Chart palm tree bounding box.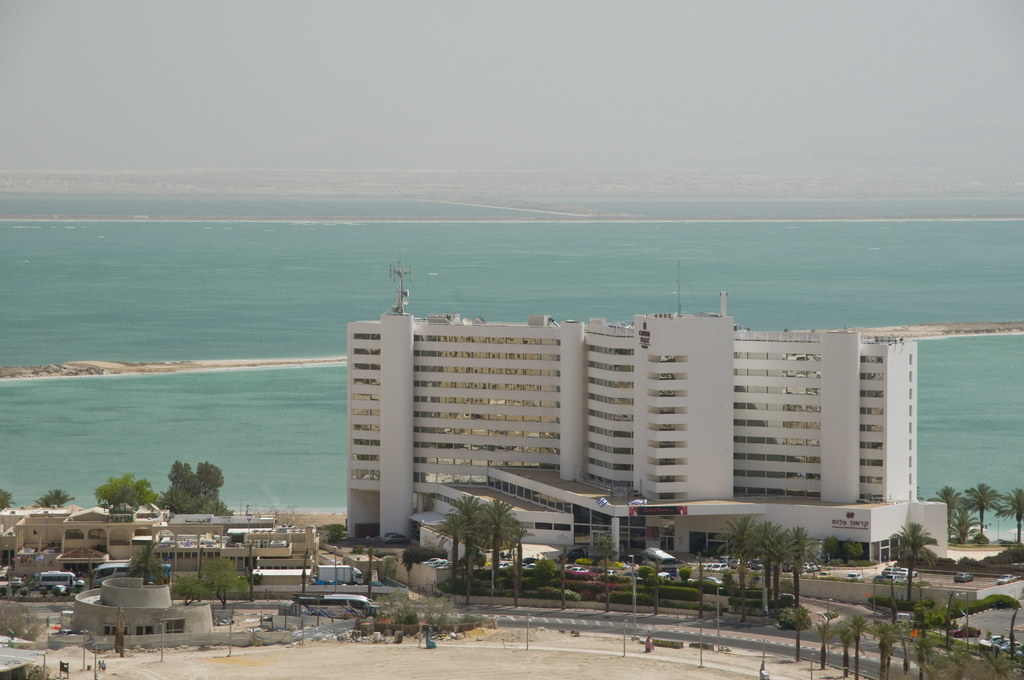
Charted: Rect(127, 539, 173, 582).
